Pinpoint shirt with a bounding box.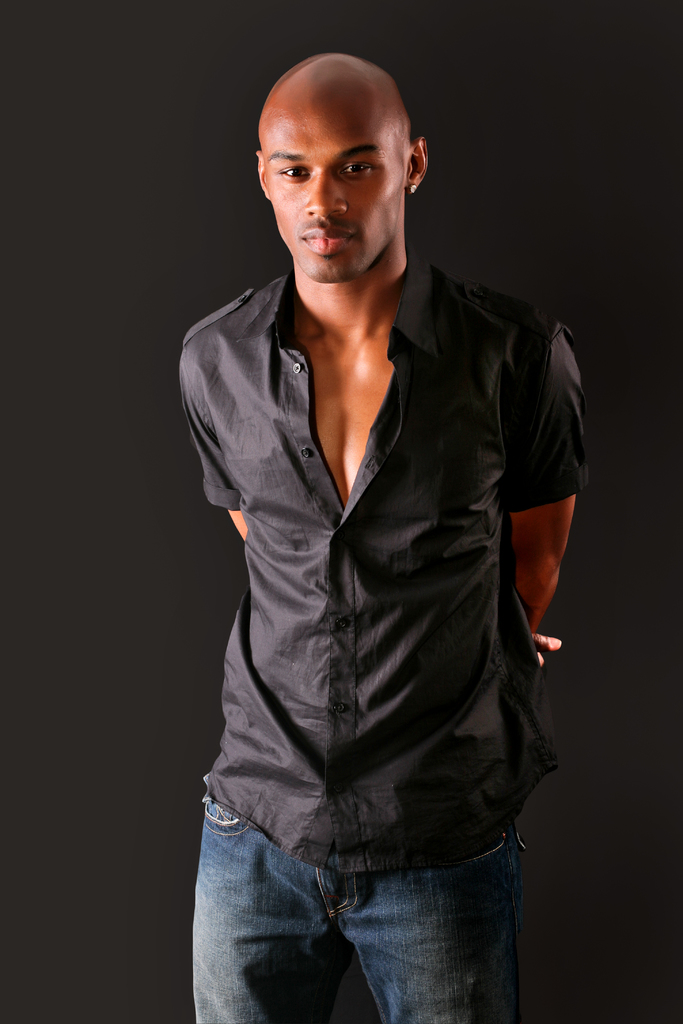
<region>173, 191, 579, 882</region>.
